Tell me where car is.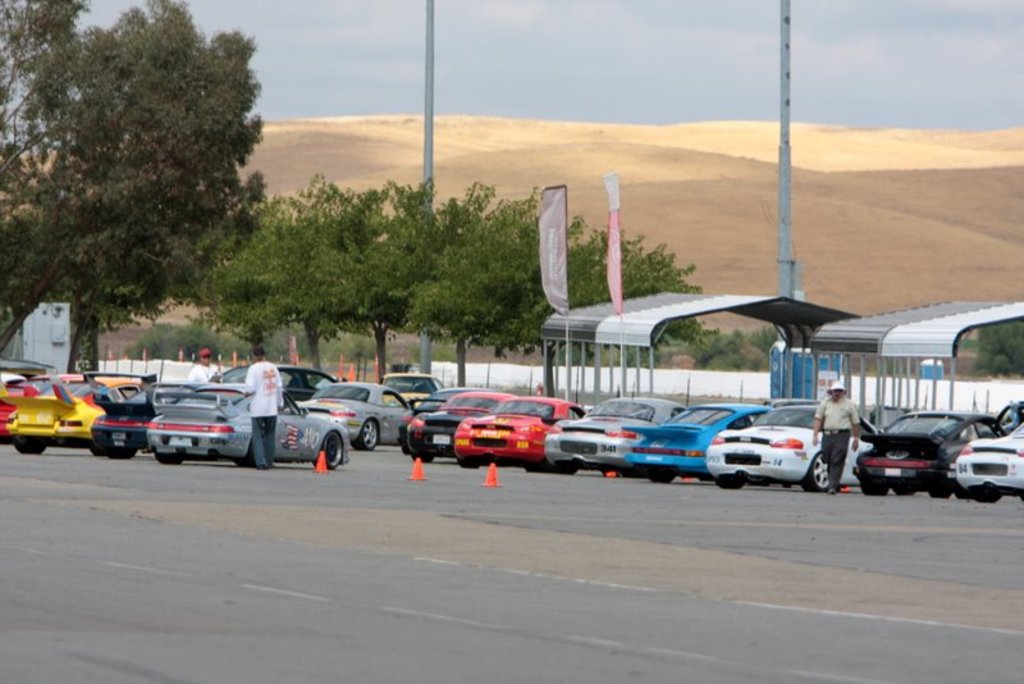
car is at [left=850, top=406, right=1011, bottom=501].
